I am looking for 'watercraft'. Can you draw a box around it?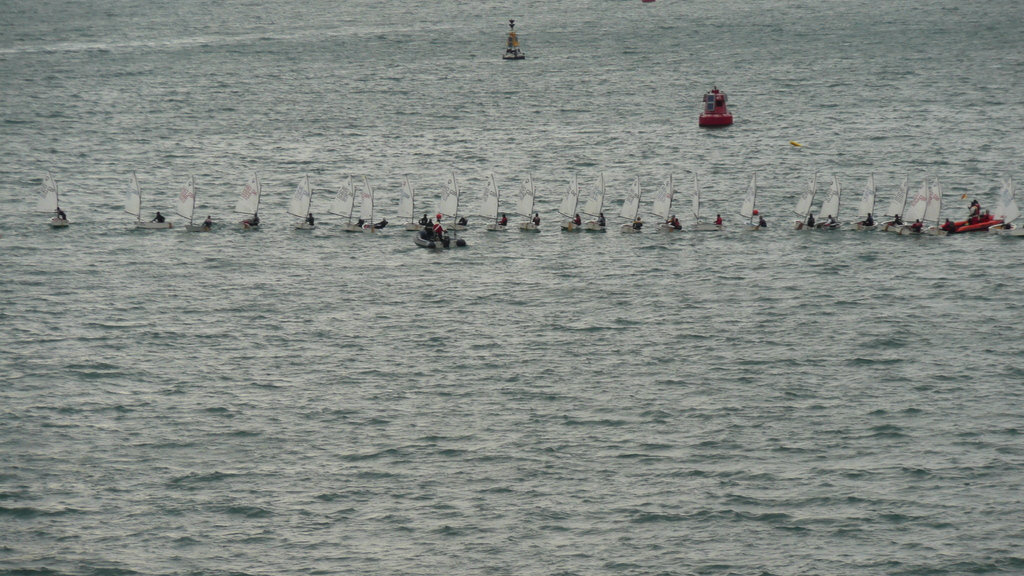
Sure, the bounding box is (left=580, top=167, right=607, bottom=236).
